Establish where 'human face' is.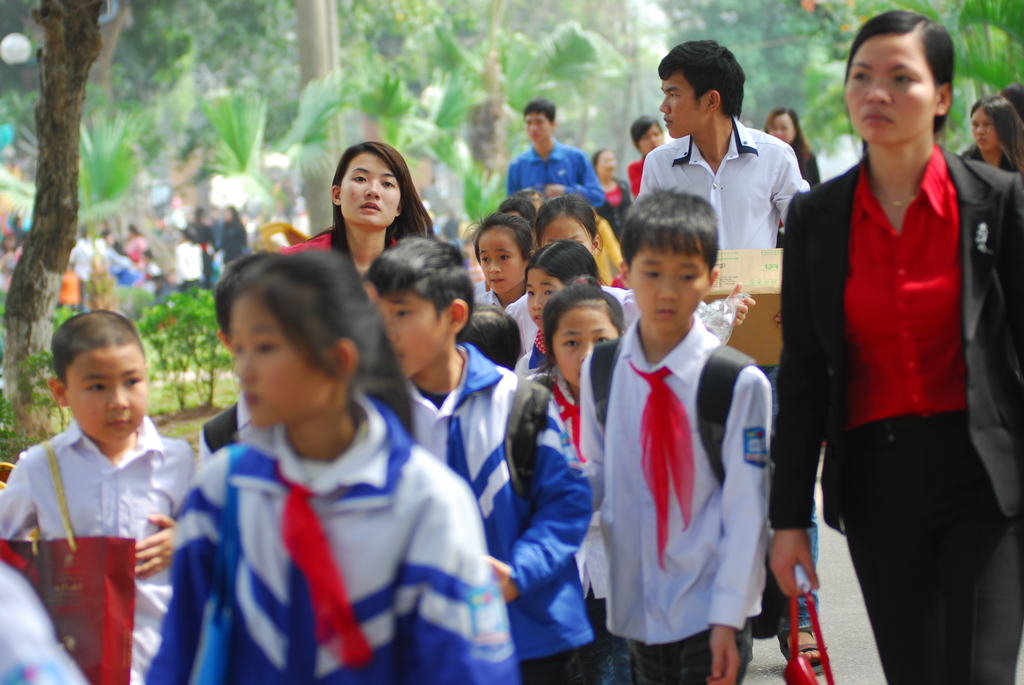
Established at x1=378, y1=283, x2=447, y2=381.
